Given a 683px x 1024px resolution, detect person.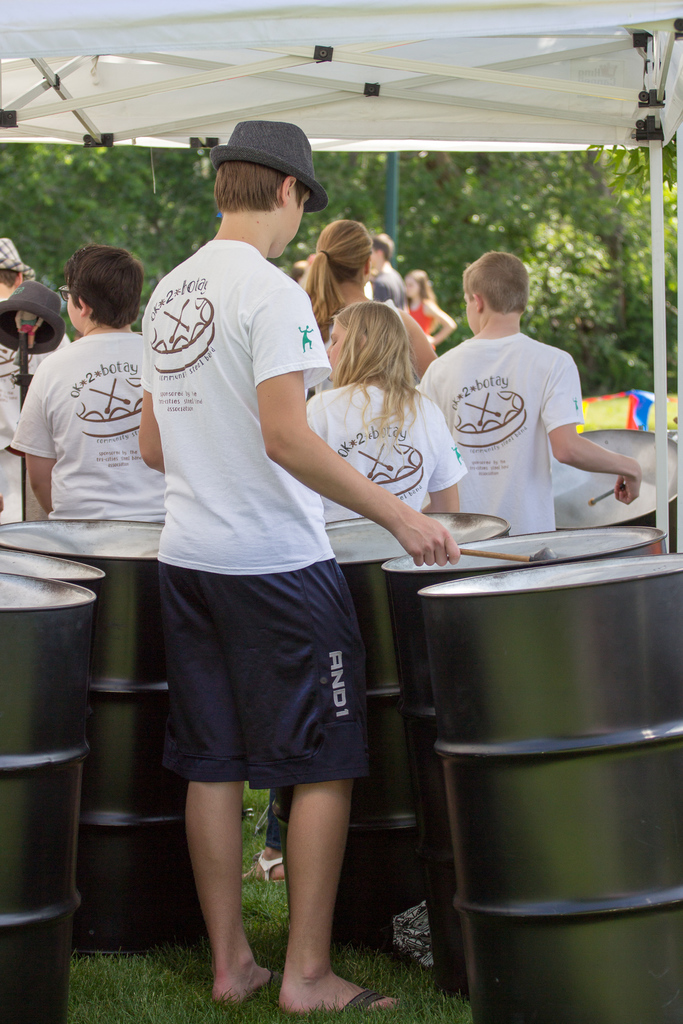
left=292, top=216, right=432, bottom=393.
